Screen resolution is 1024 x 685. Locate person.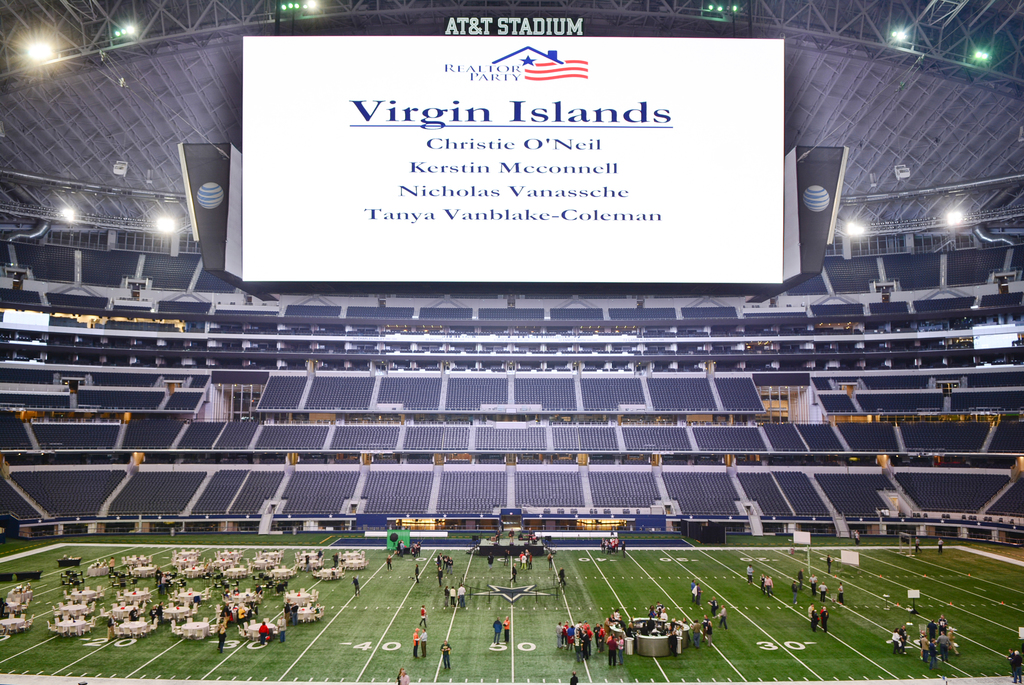
box(352, 581, 364, 601).
